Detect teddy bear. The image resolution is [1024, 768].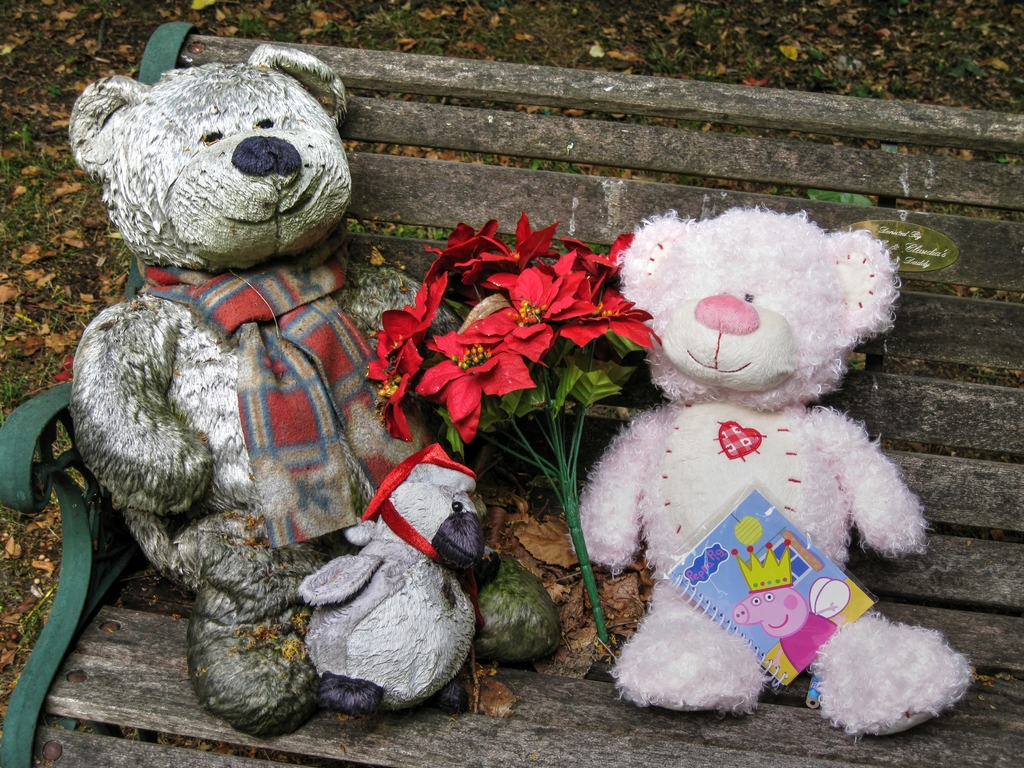
locate(65, 42, 564, 742).
